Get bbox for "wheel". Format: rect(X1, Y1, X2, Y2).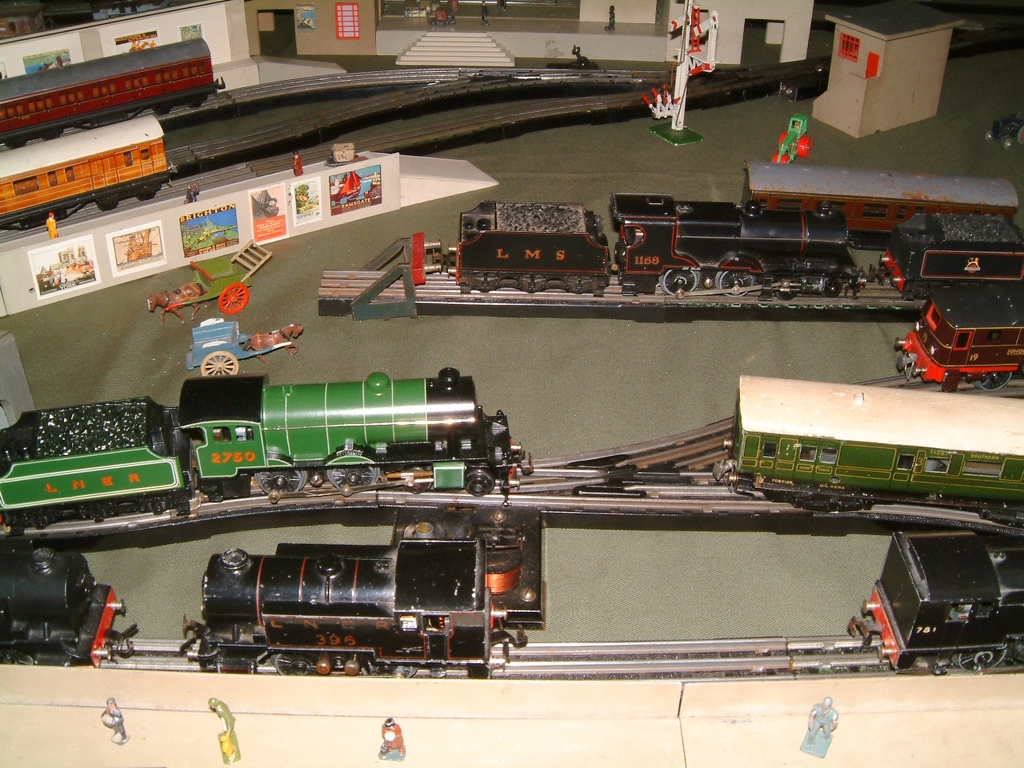
rect(820, 278, 843, 296).
